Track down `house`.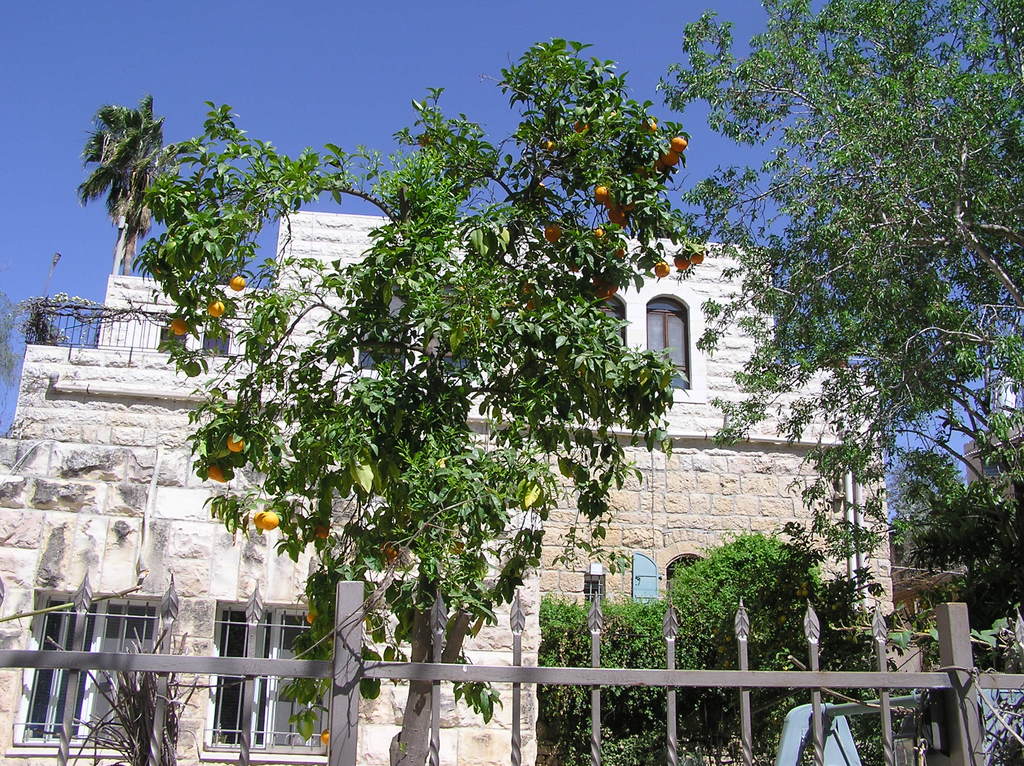
Tracked to select_region(76, 48, 854, 710).
